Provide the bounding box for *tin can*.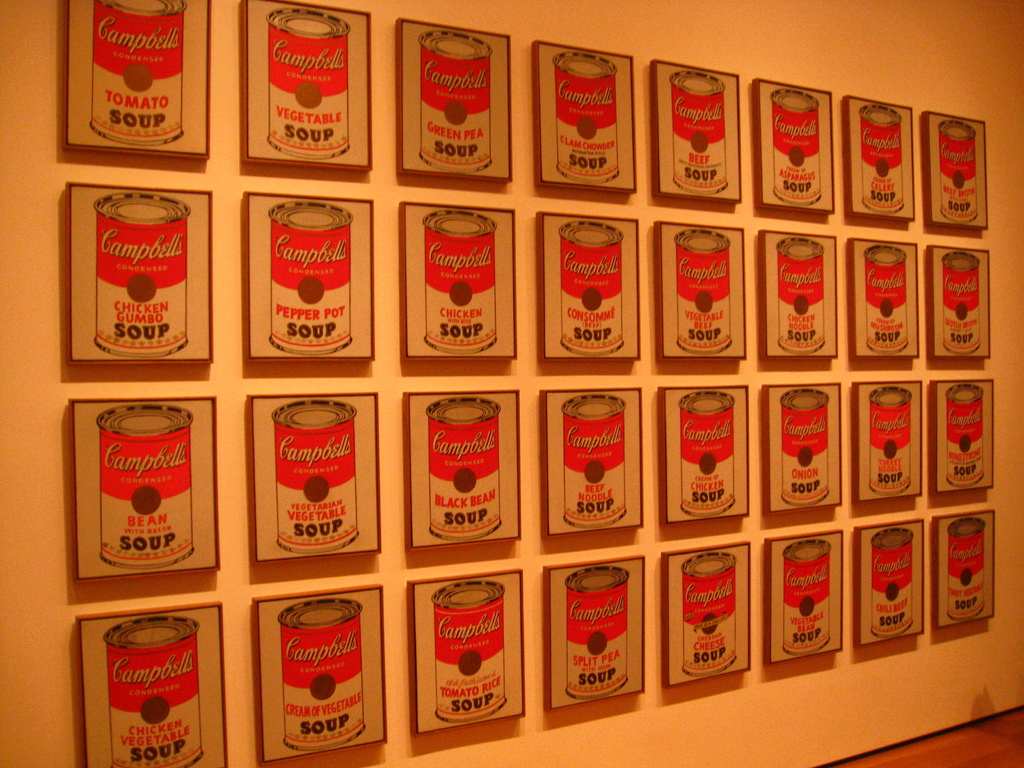
select_region(273, 600, 365, 754).
